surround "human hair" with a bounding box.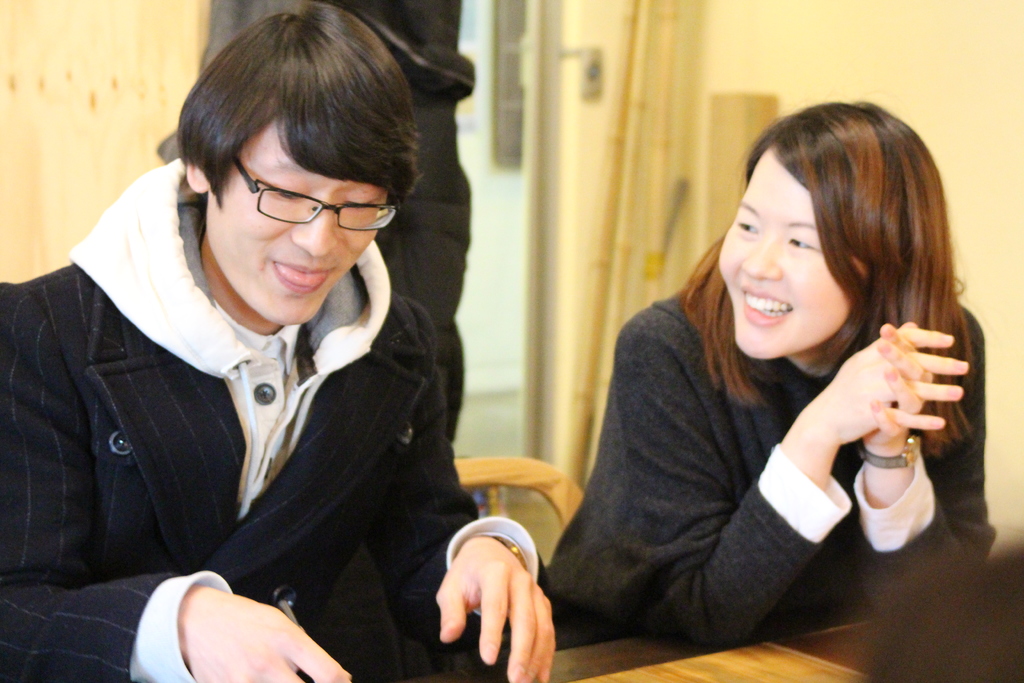
{"left": 178, "top": 3, "right": 424, "bottom": 210}.
